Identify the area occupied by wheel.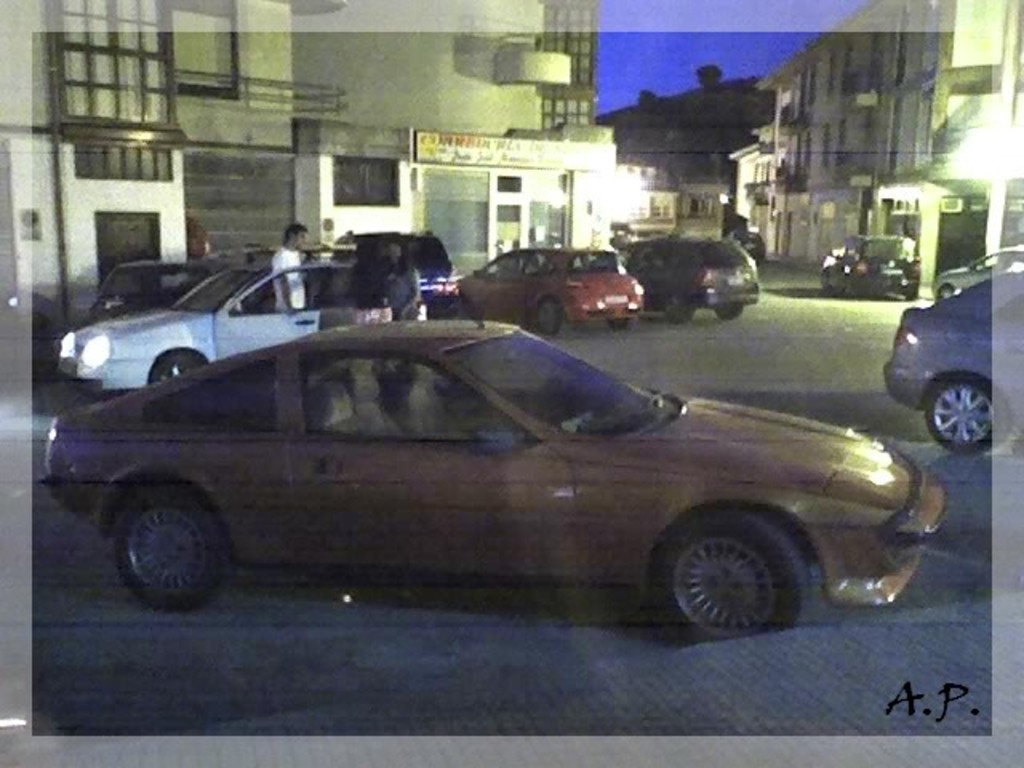
Area: 150/347/213/387.
